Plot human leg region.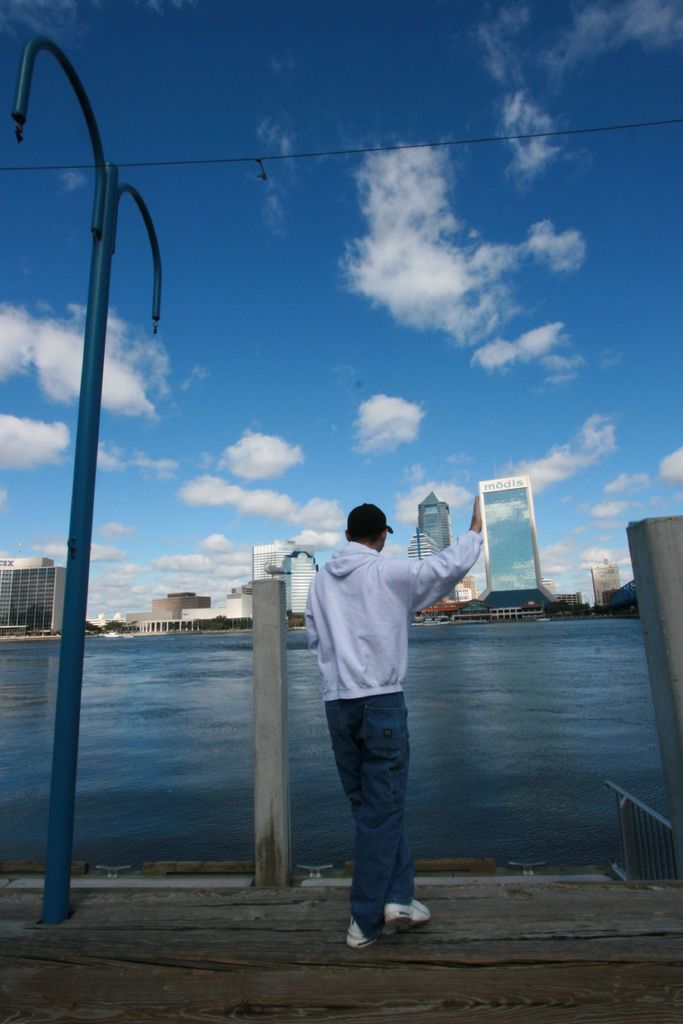
Plotted at 320, 689, 433, 928.
